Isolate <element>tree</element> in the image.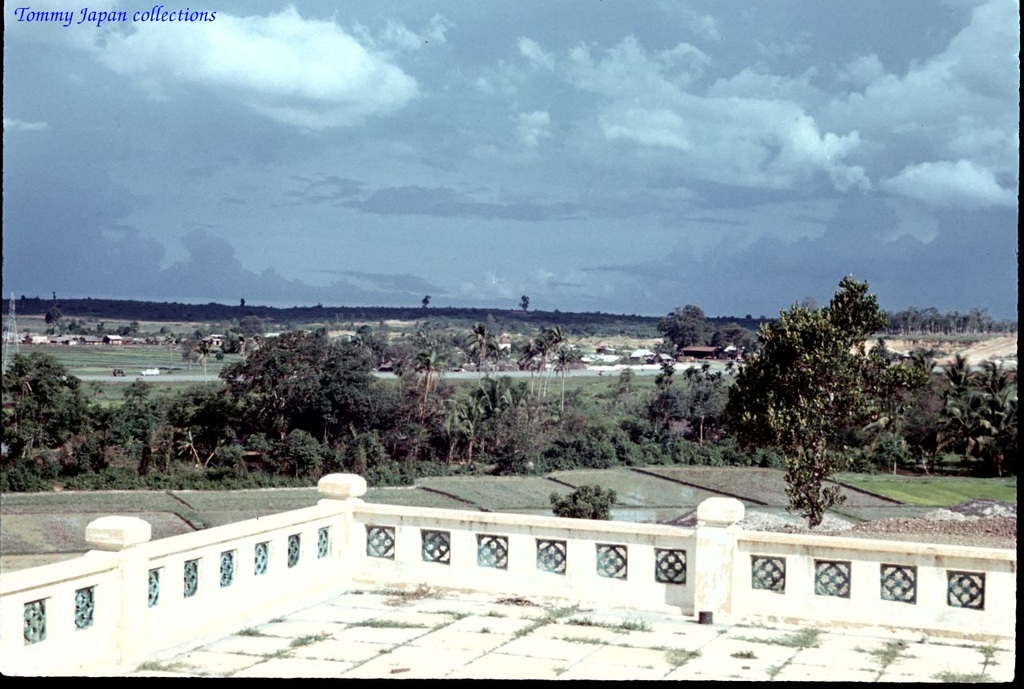
Isolated region: x1=727, y1=270, x2=900, y2=505.
